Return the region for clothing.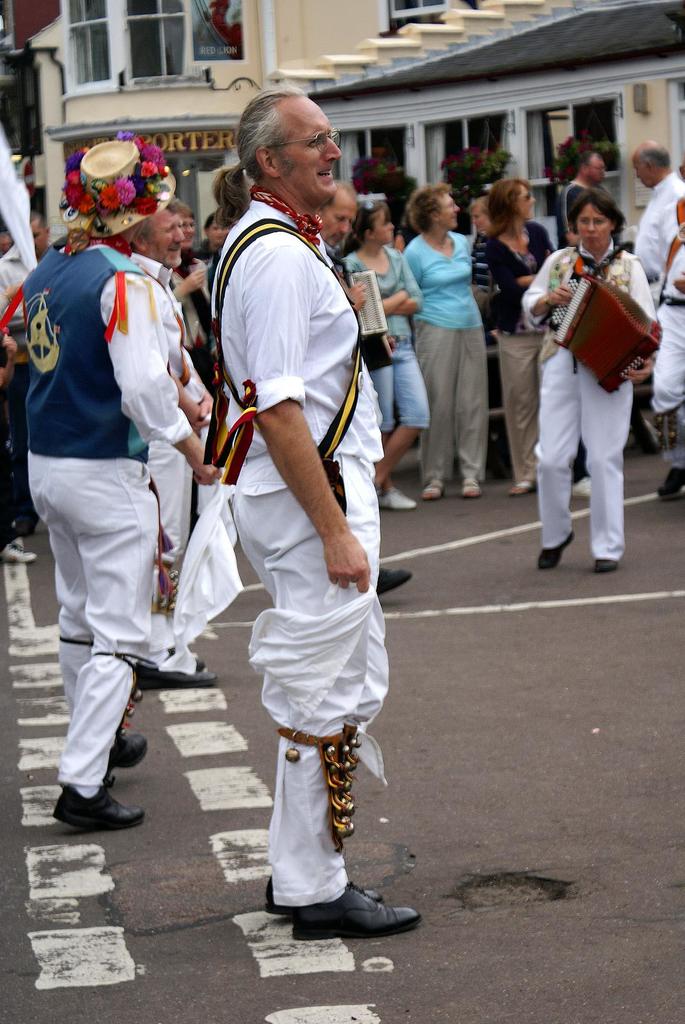
crop(212, 190, 385, 904).
